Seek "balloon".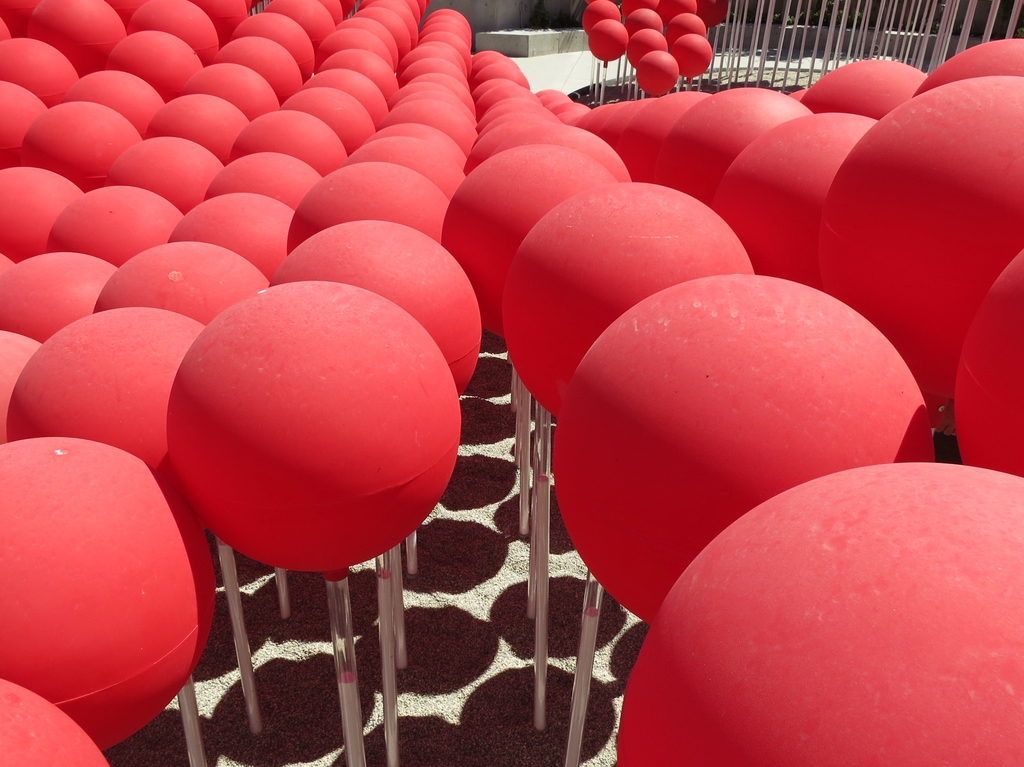
l=554, t=101, r=589, b=111.
